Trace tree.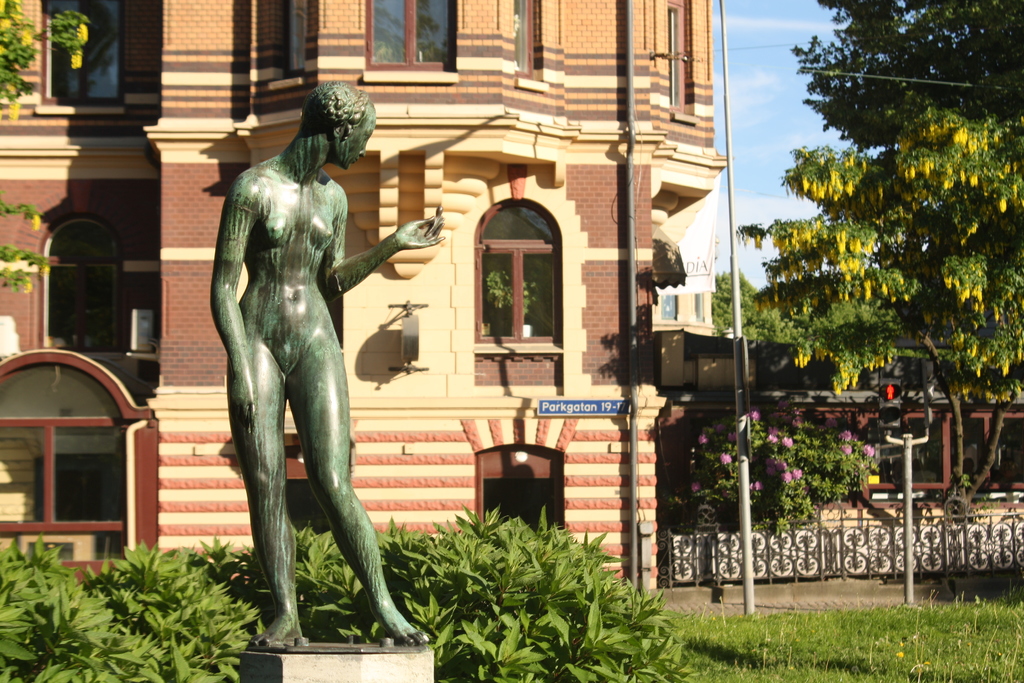
Traced to rect(0, 0, 95, 298).
